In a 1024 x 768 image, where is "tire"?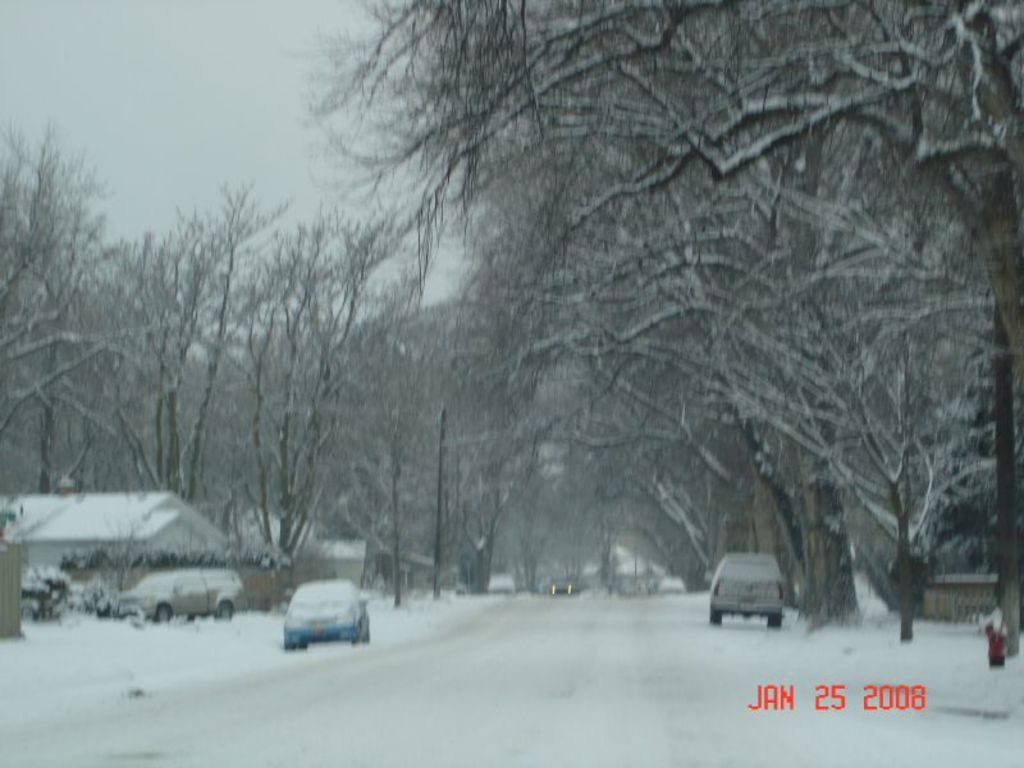
left=285, top=649, right=296, bottom=659.
